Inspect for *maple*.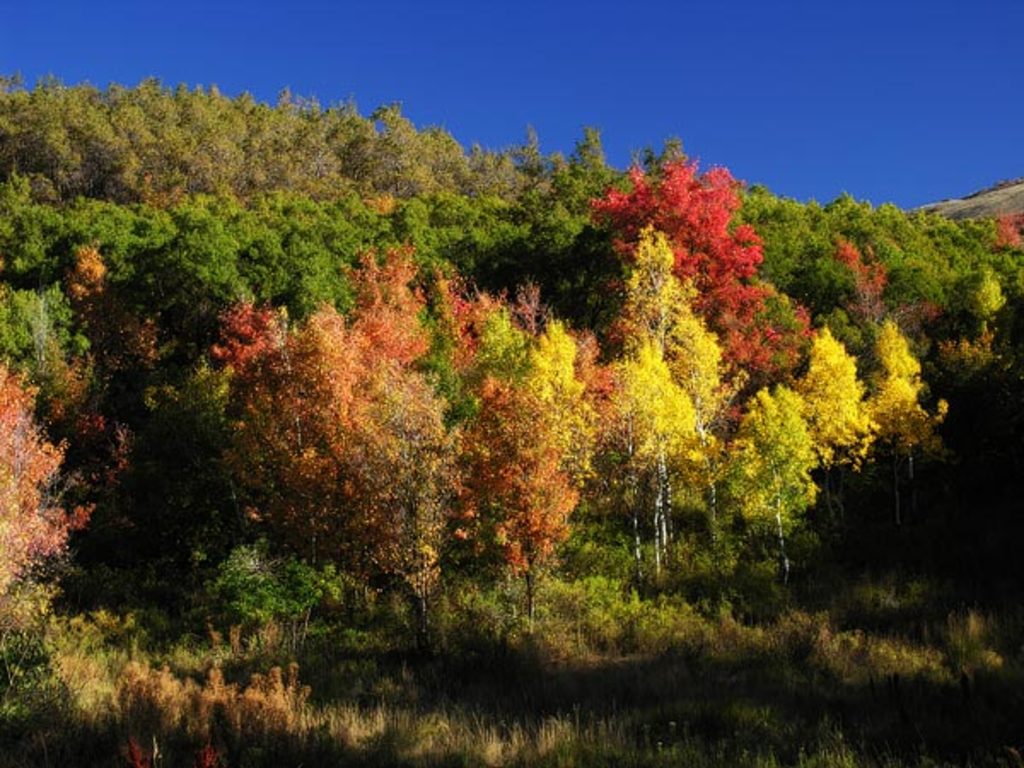
Inspection: left=829, top=184, right=1022, bottom=280.
